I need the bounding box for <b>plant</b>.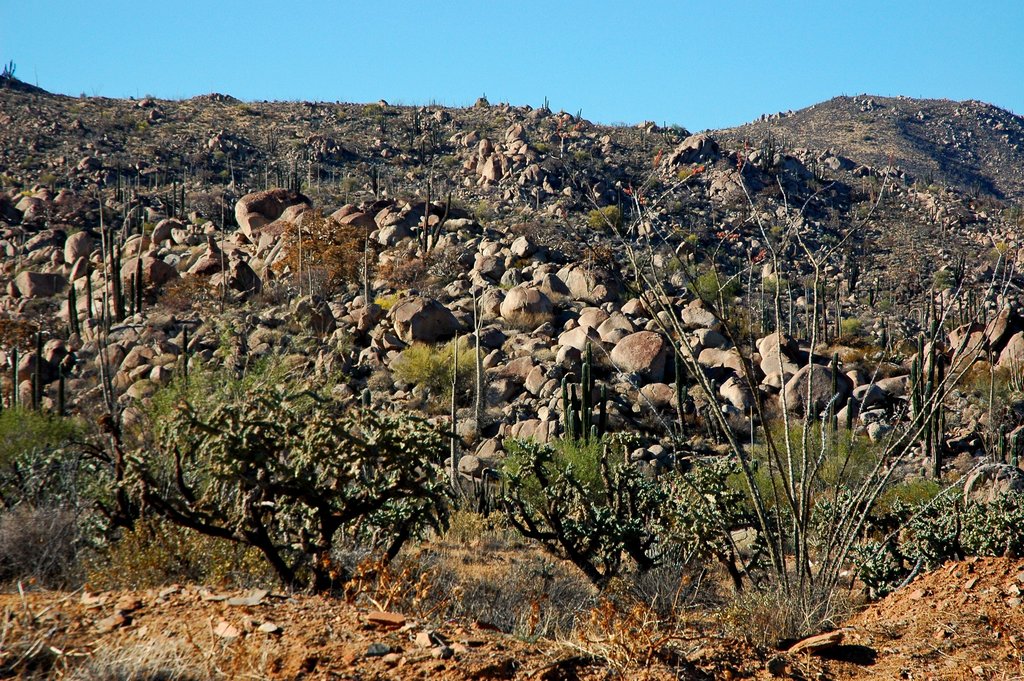
Here it is: l=817, t=265, r=827, b=354.
